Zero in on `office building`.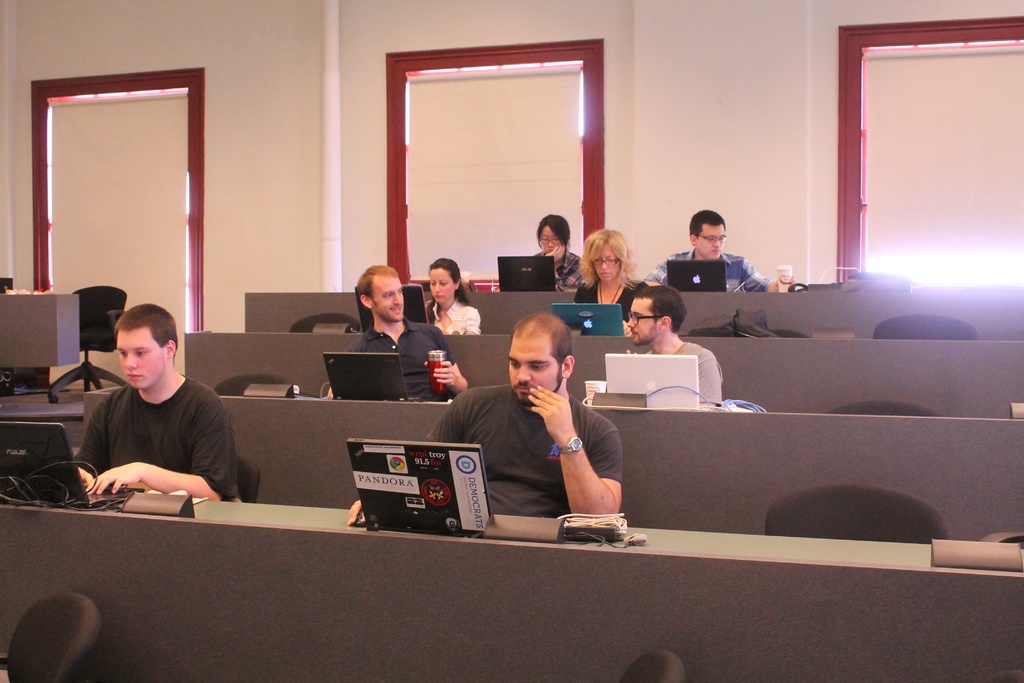
Zeroed in: {"left": 0, "top": 0, "right": 1023, "bottom": 682}.
